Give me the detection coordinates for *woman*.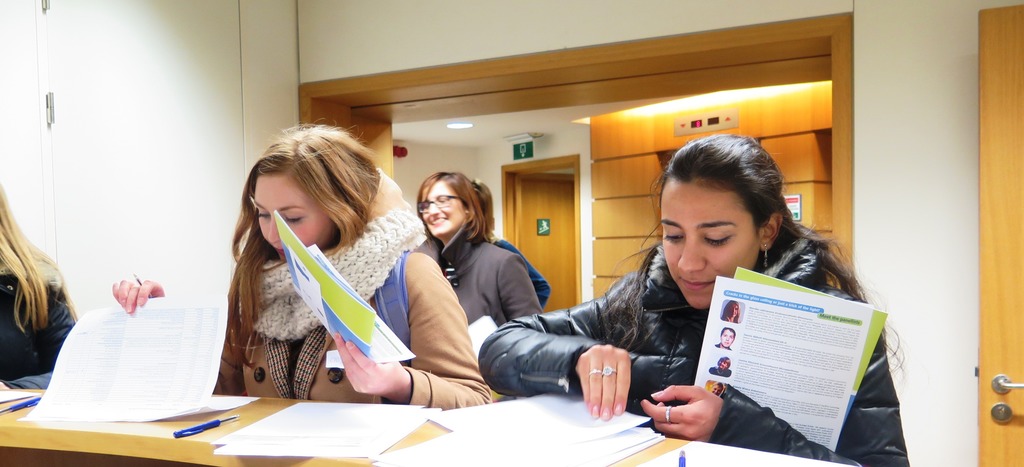
bbox(110, 121, 493, 411).
